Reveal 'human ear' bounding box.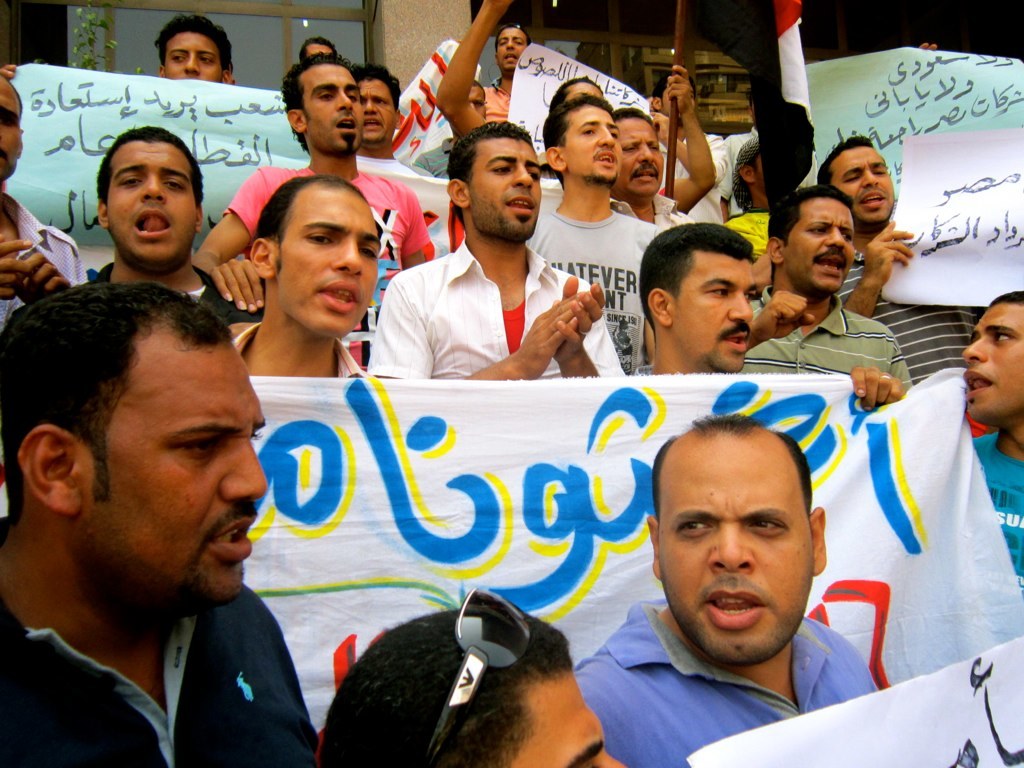
Revealed: BBox(545, 142, 565, 171).
